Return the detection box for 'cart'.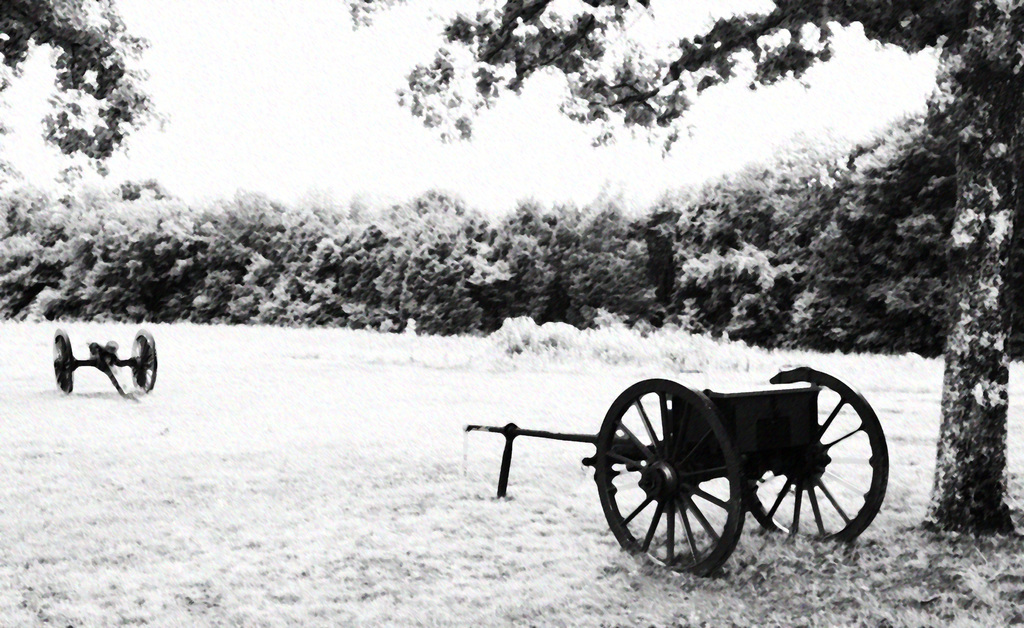
52,329,157,396.
